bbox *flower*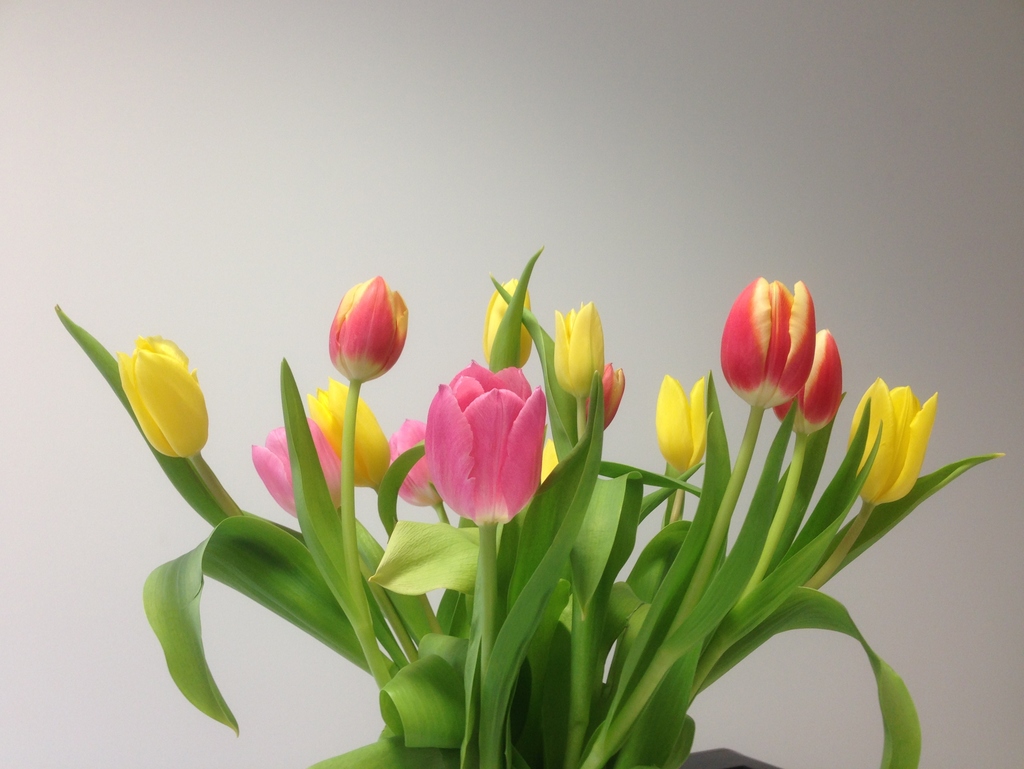
486 275 536 374
